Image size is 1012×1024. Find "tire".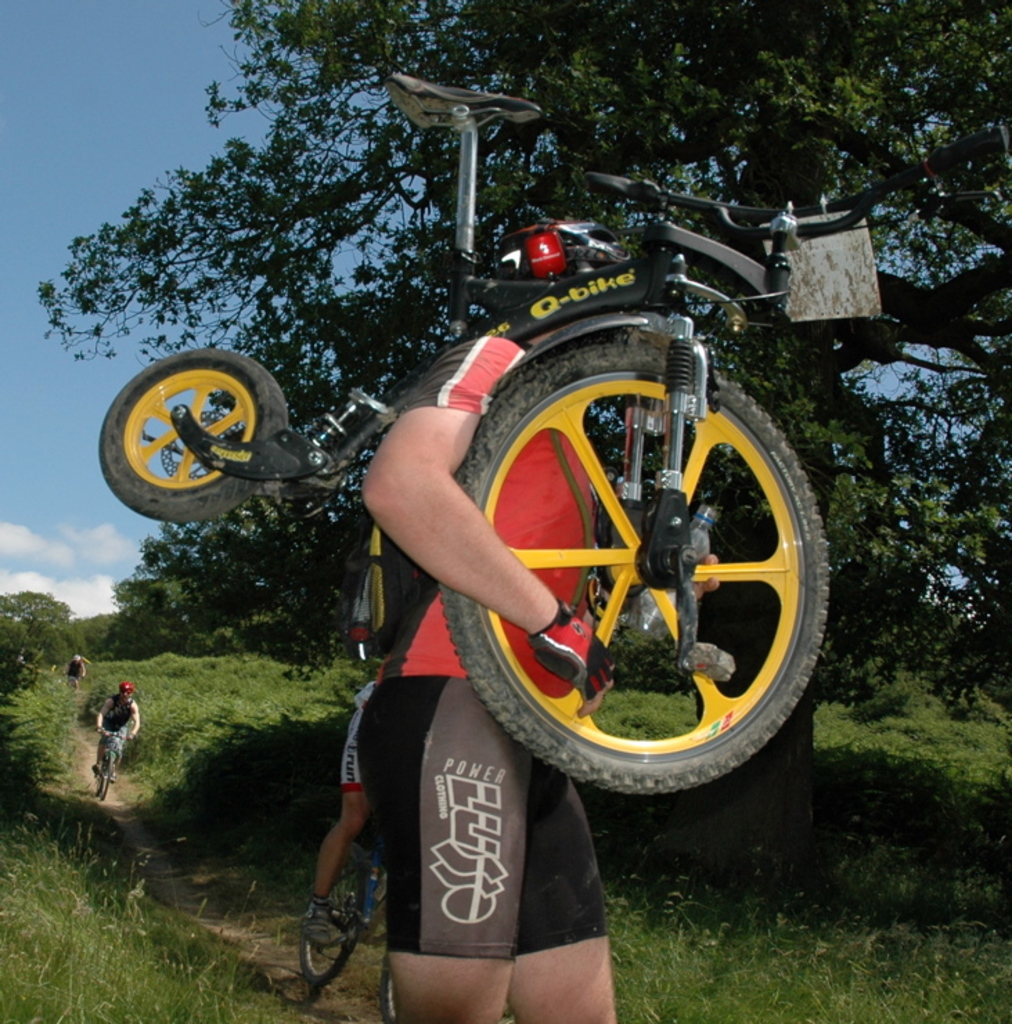
box(377, 953, 403, 1021).
